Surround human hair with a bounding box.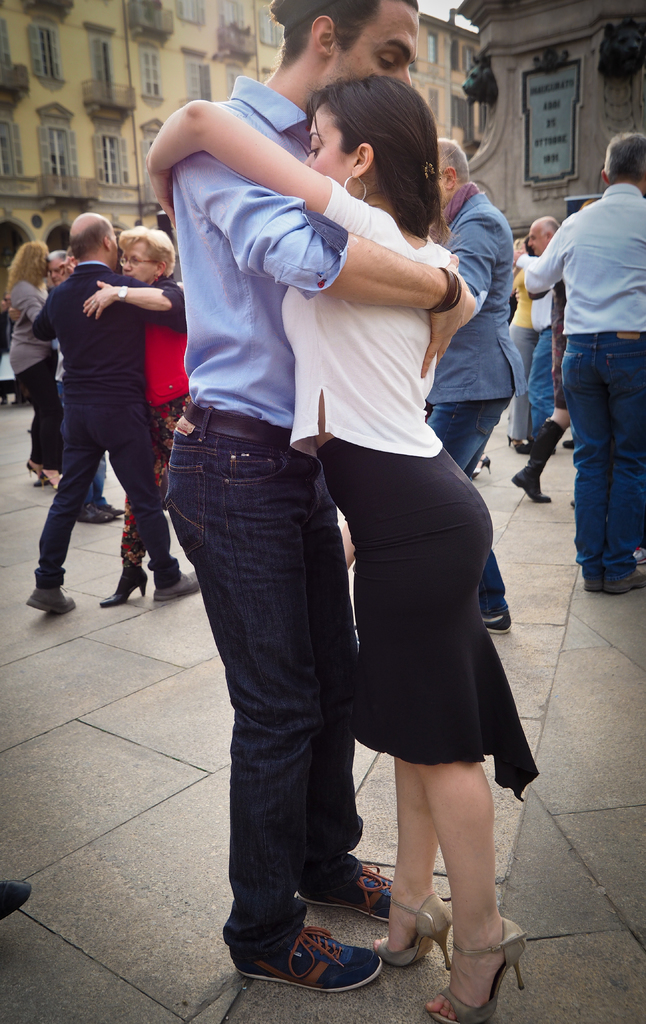
left=122, top=225, right=174, bottom=276.
